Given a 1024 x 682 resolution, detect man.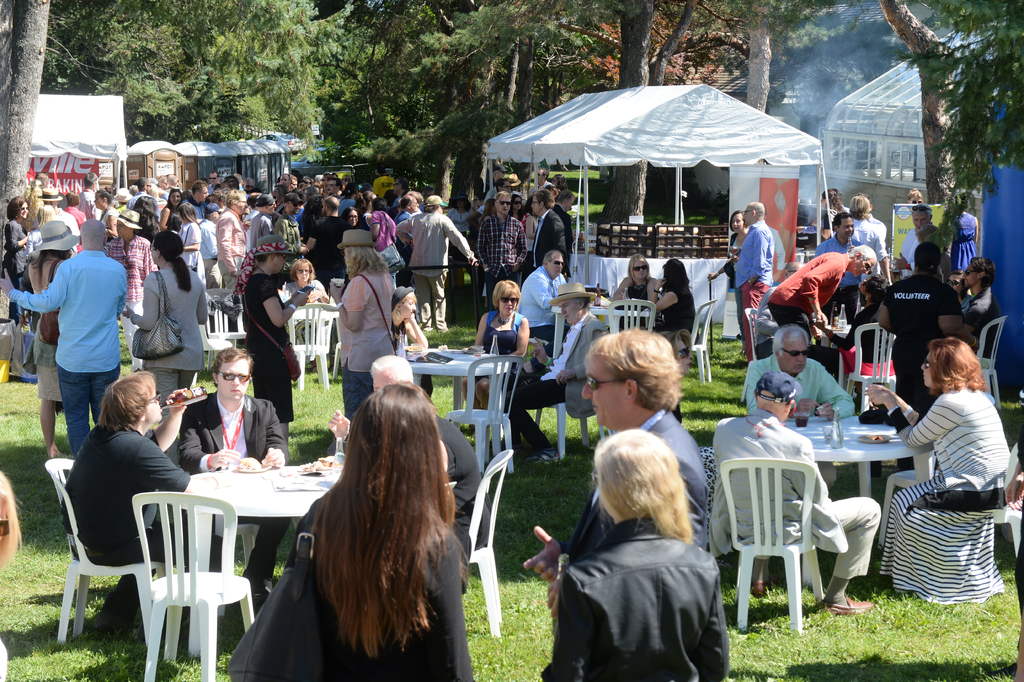
{"left": 513, "top": 253, "right": 588, "bottom": 356}.
